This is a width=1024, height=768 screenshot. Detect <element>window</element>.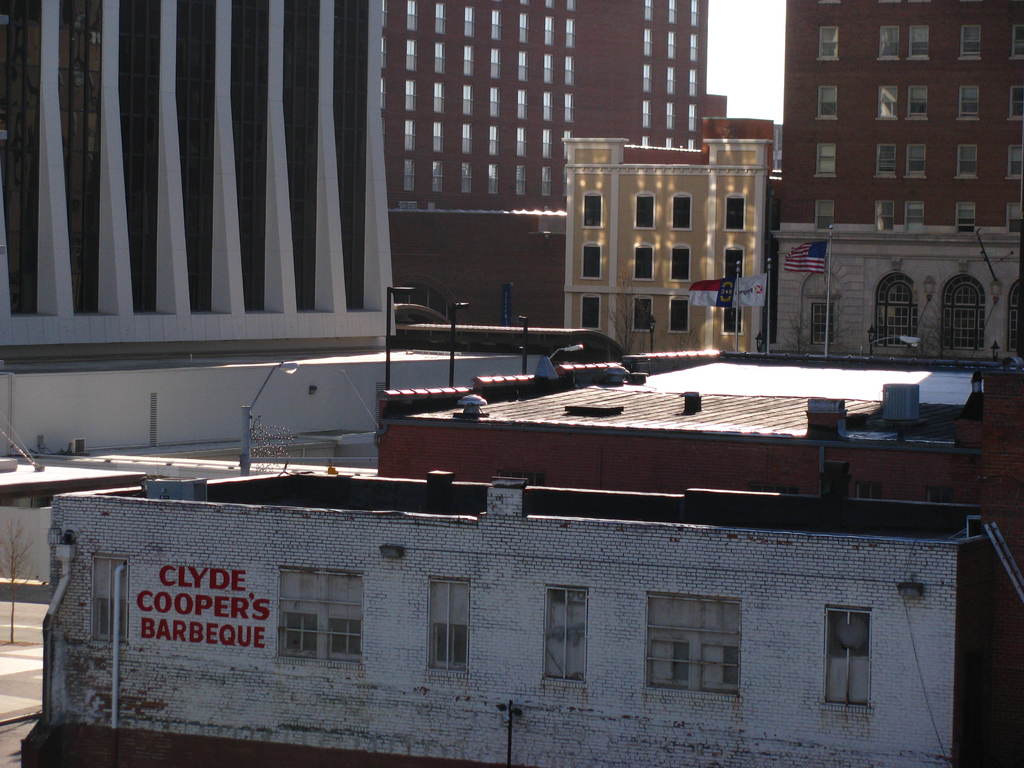
<box>584,289,602,328</box>.
